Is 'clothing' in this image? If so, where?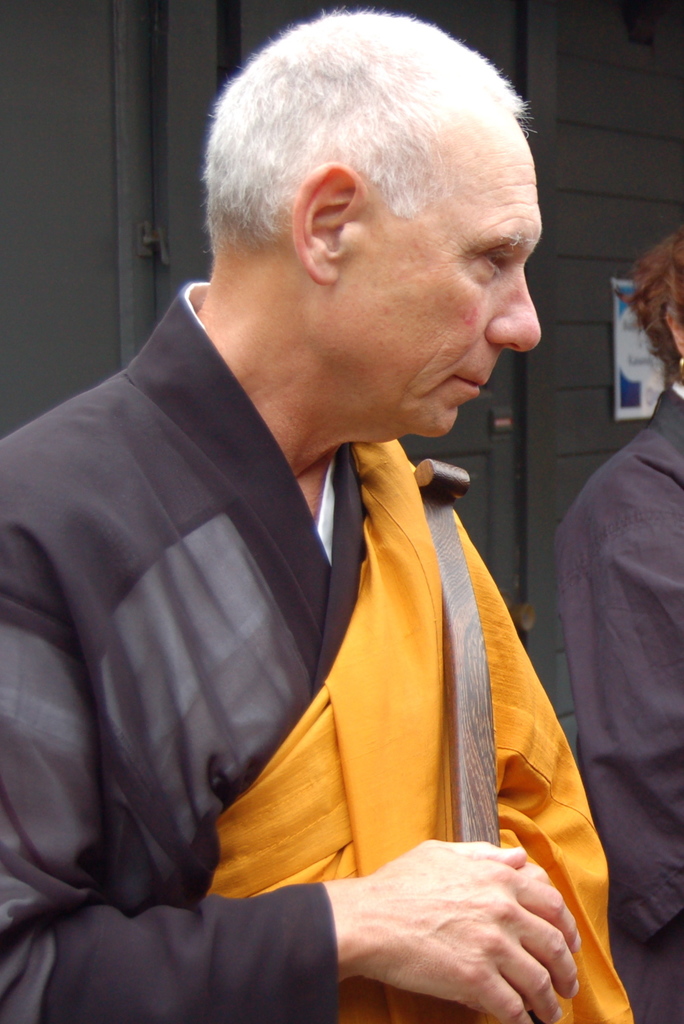
Yes, at region(51, 263, 615, 1017).
